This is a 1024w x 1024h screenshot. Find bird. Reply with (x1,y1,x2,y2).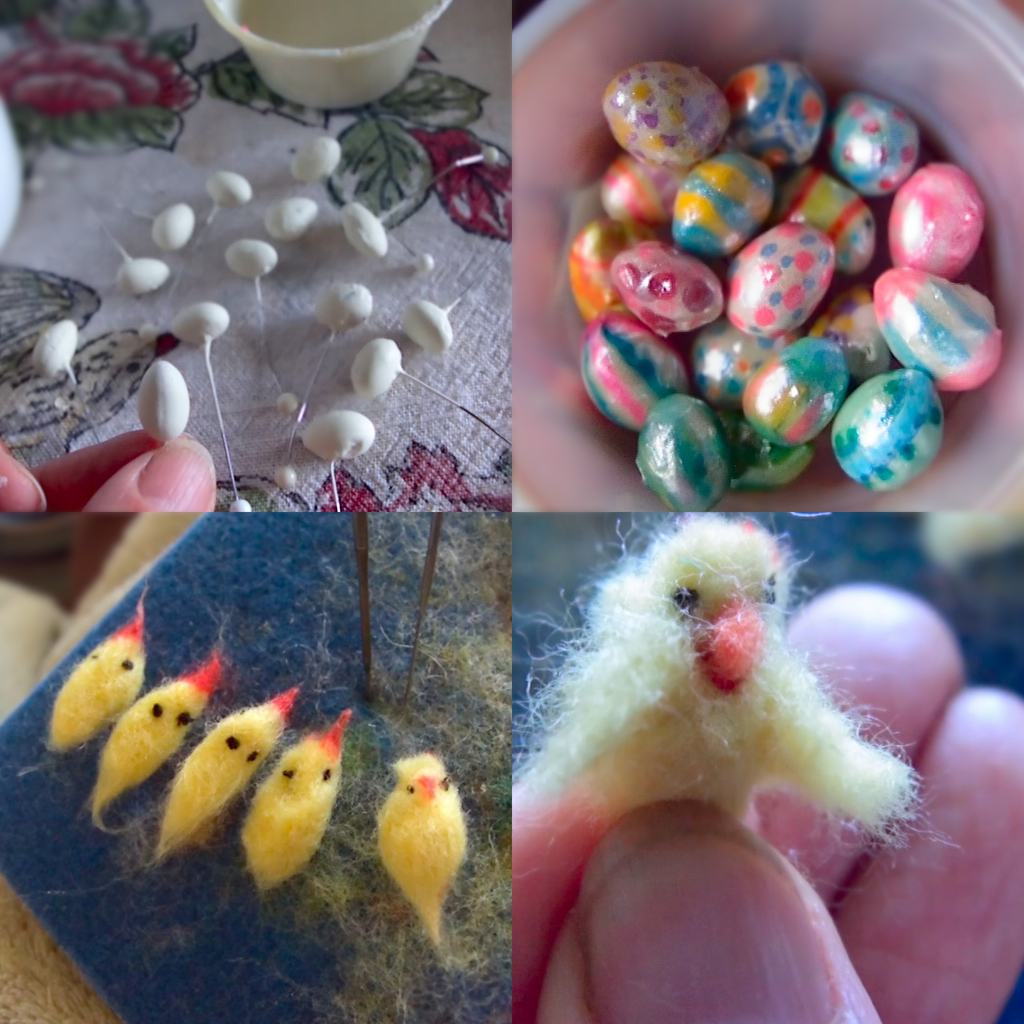
(513,506,931,847).
